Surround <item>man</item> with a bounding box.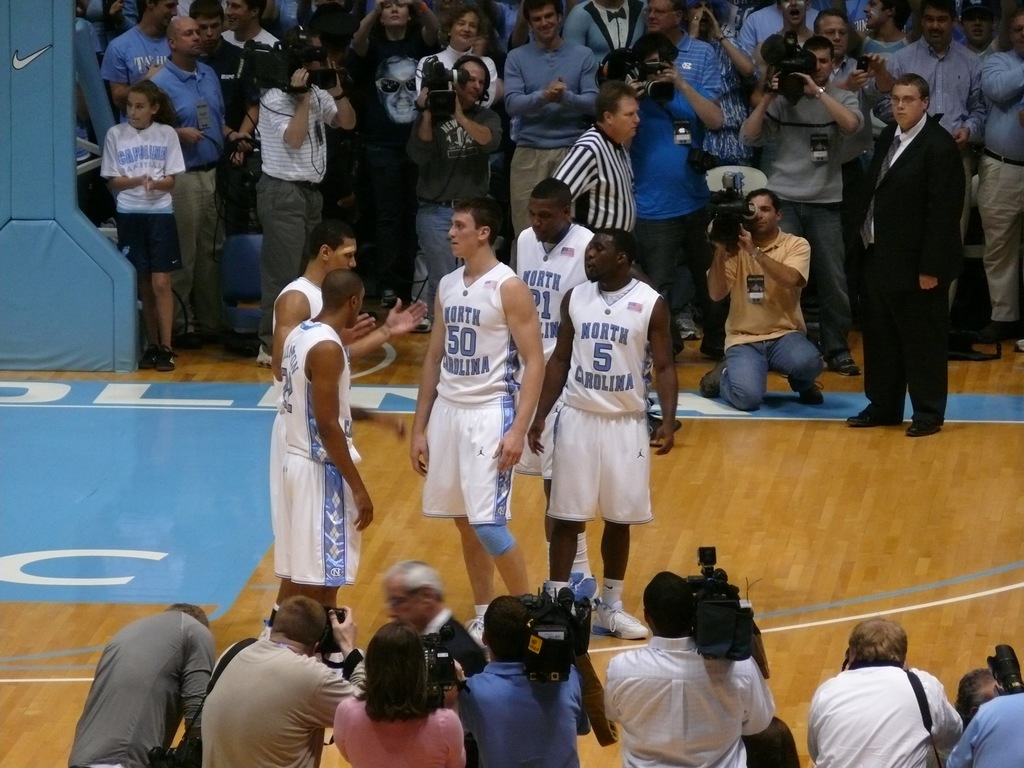
pyautogui.locateOnScreen(697, 188, 826, 413).
